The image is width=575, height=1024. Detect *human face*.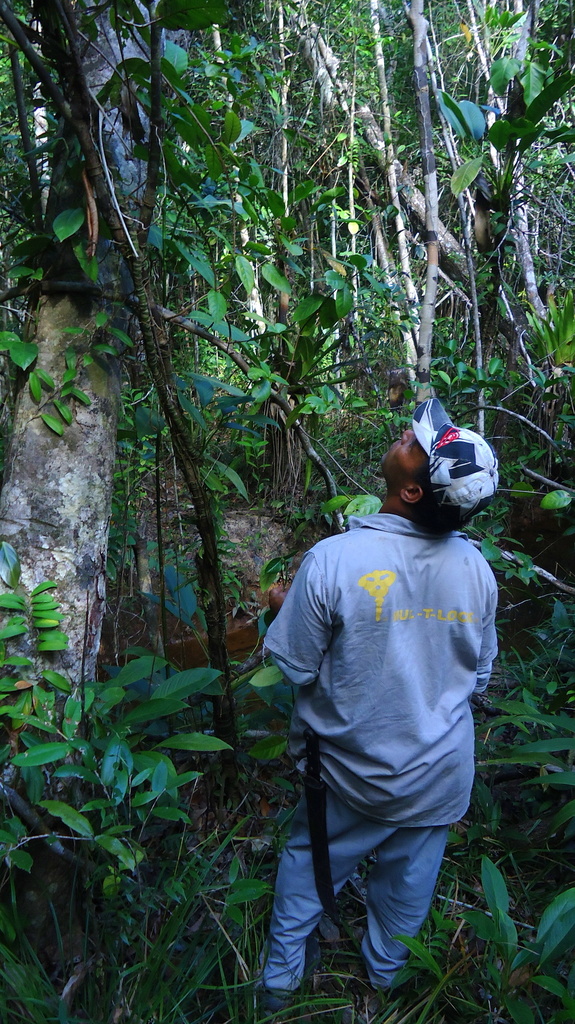
Detection: 381:431:425:479.
